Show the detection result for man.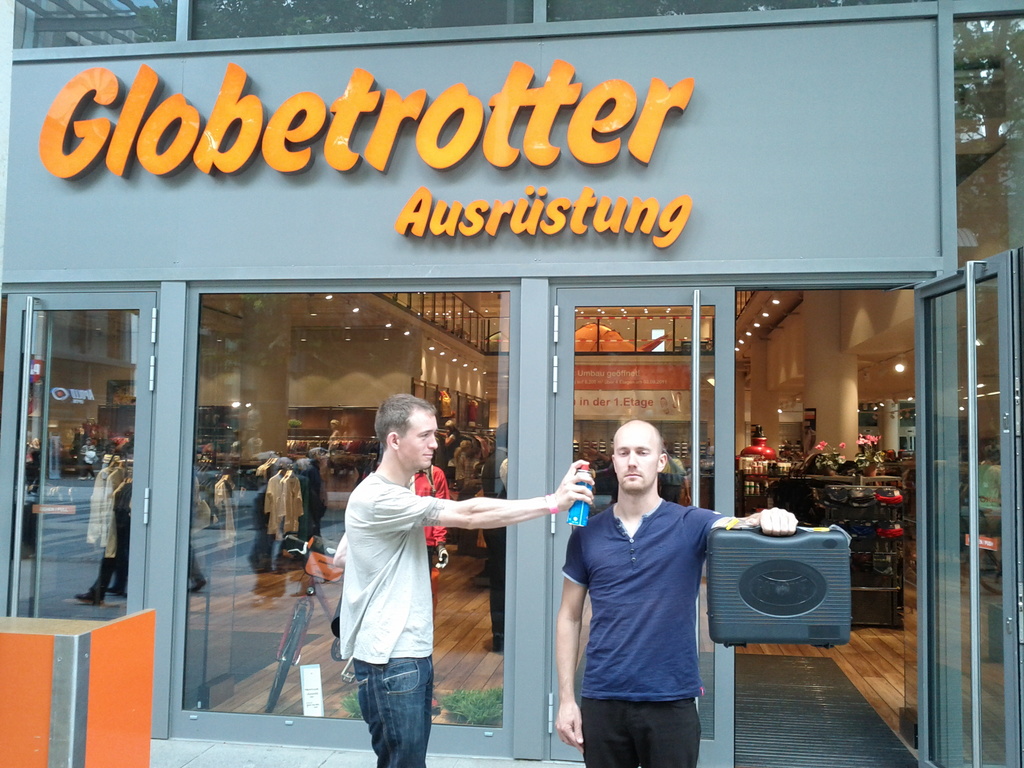
(327, 398, 601, 767).
